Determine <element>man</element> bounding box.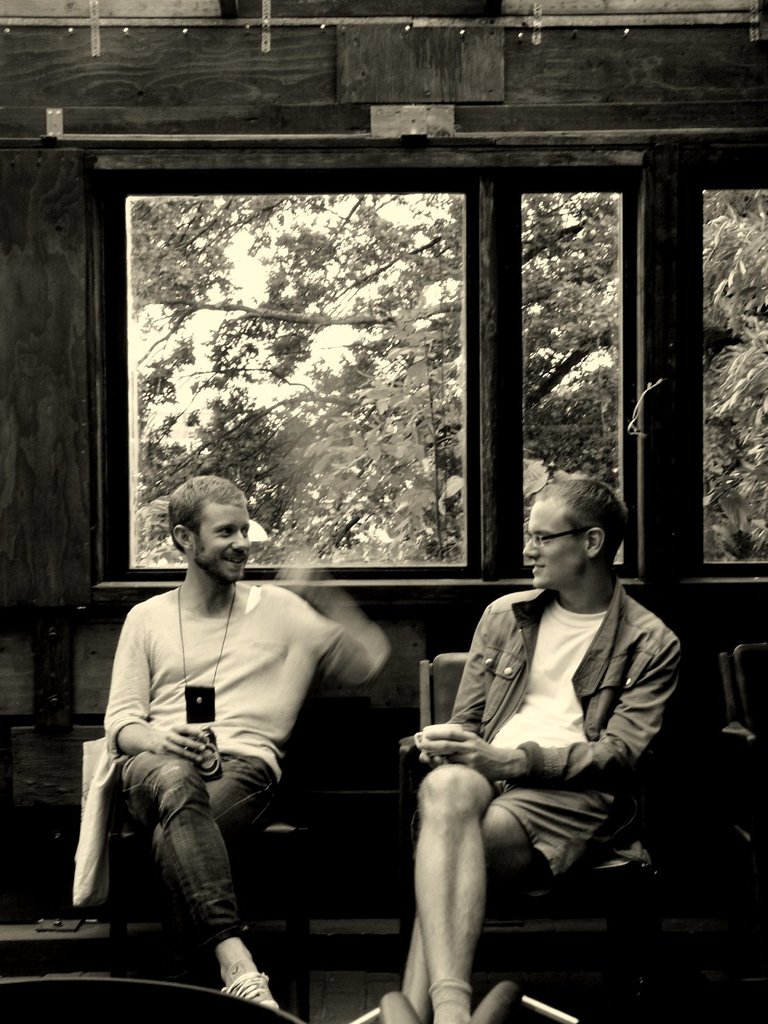
Determined: select_region(365, 477, 677, 1023).
